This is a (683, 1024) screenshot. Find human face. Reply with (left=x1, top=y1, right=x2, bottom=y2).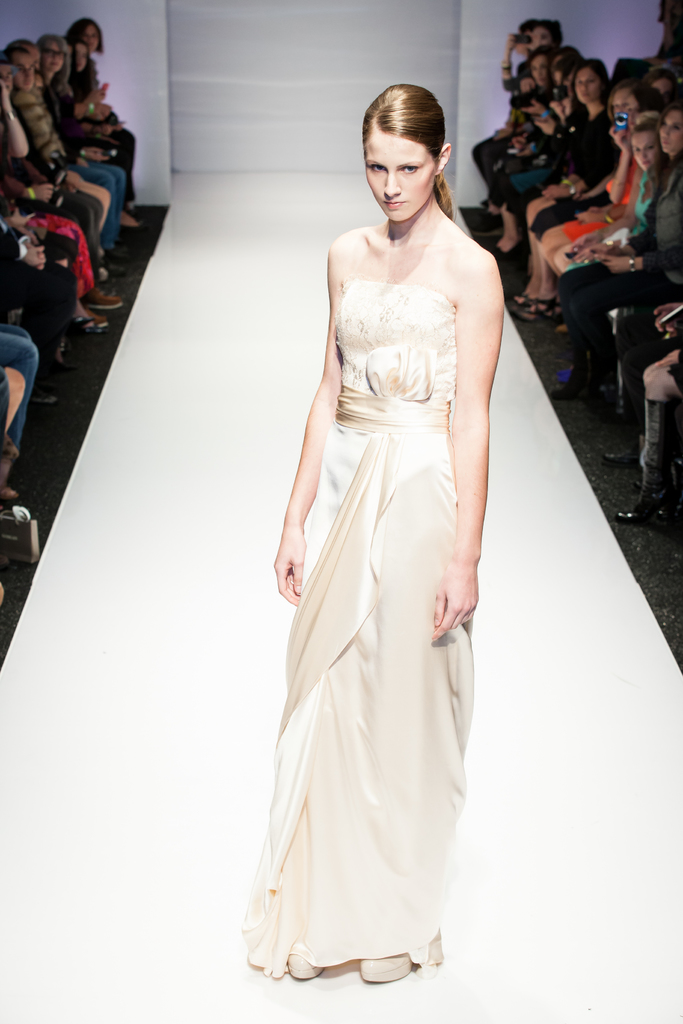
(left=0, top=67, right=14, bottom=91).
